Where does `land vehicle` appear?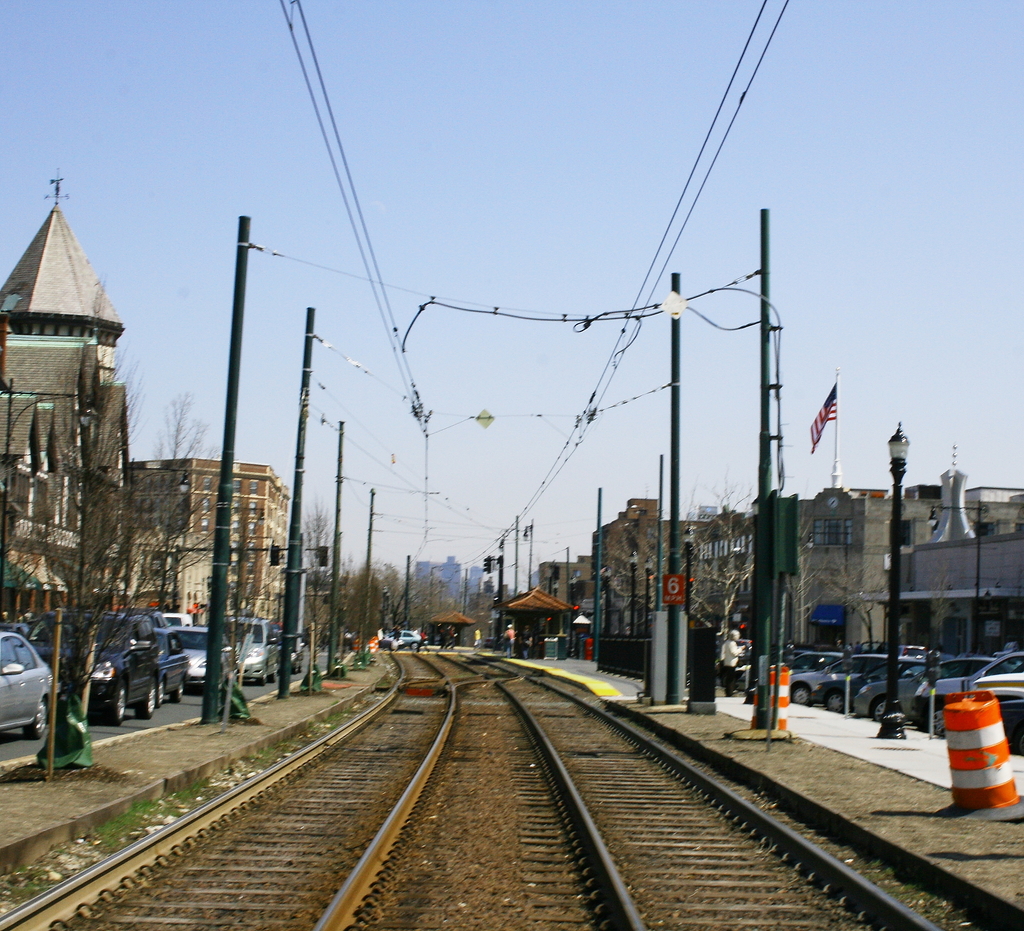
Appears at detection(789, 651, 886, 705).
